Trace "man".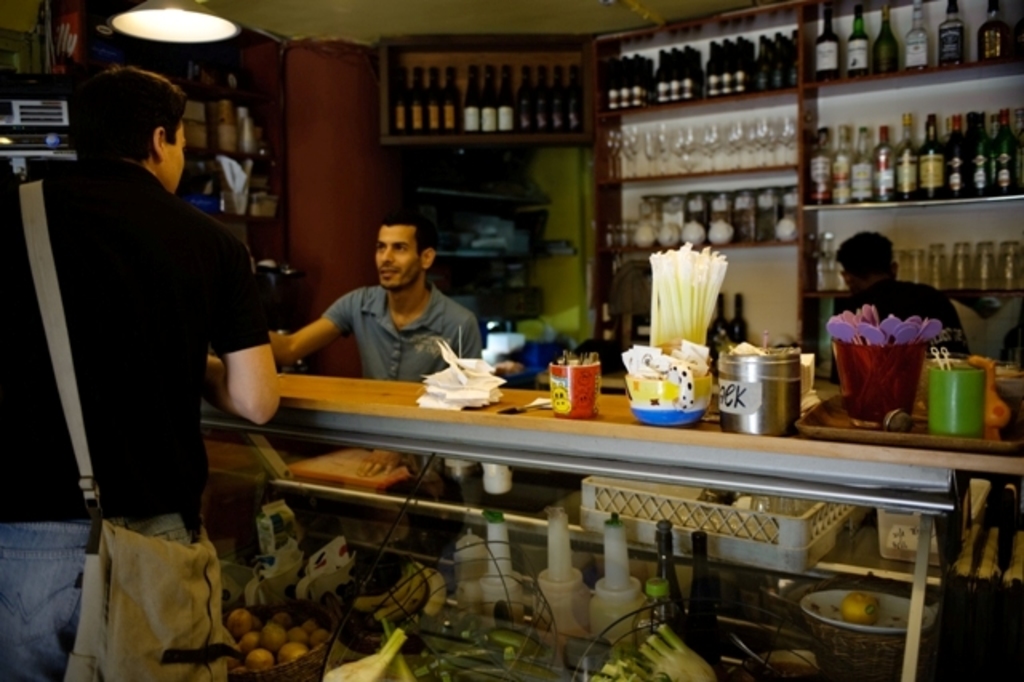
Traced to locate(0, 66, 282, 680).
